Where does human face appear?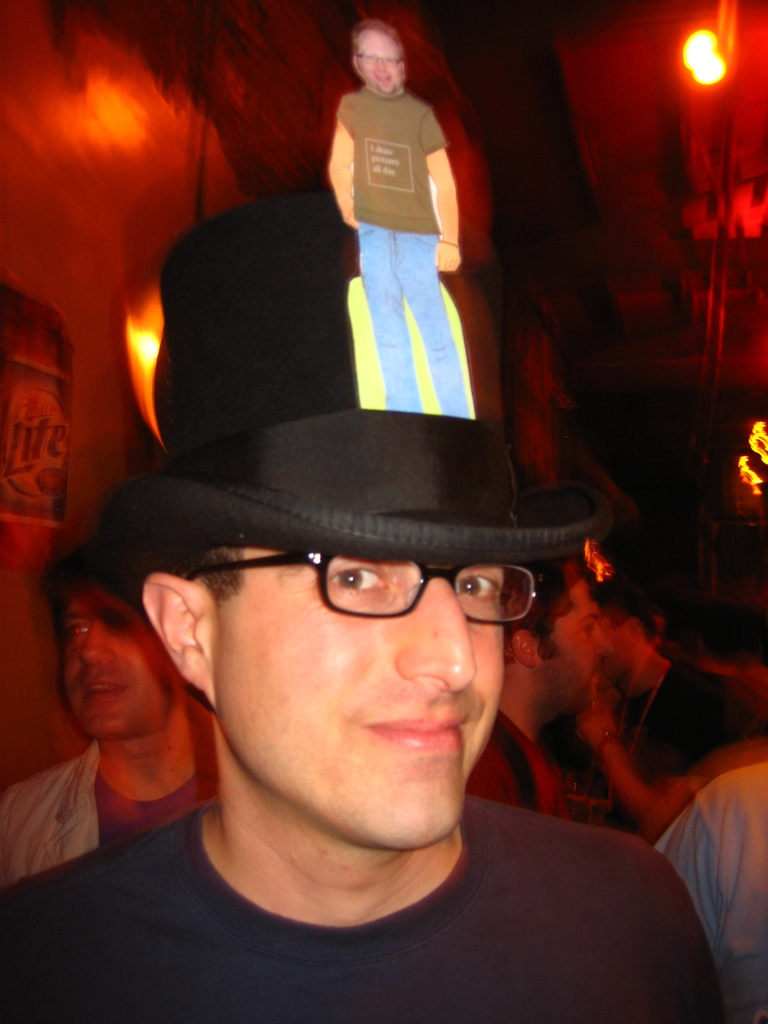
Appears at pyautogui.locateOnScreen(207, 526, 512, 849).
